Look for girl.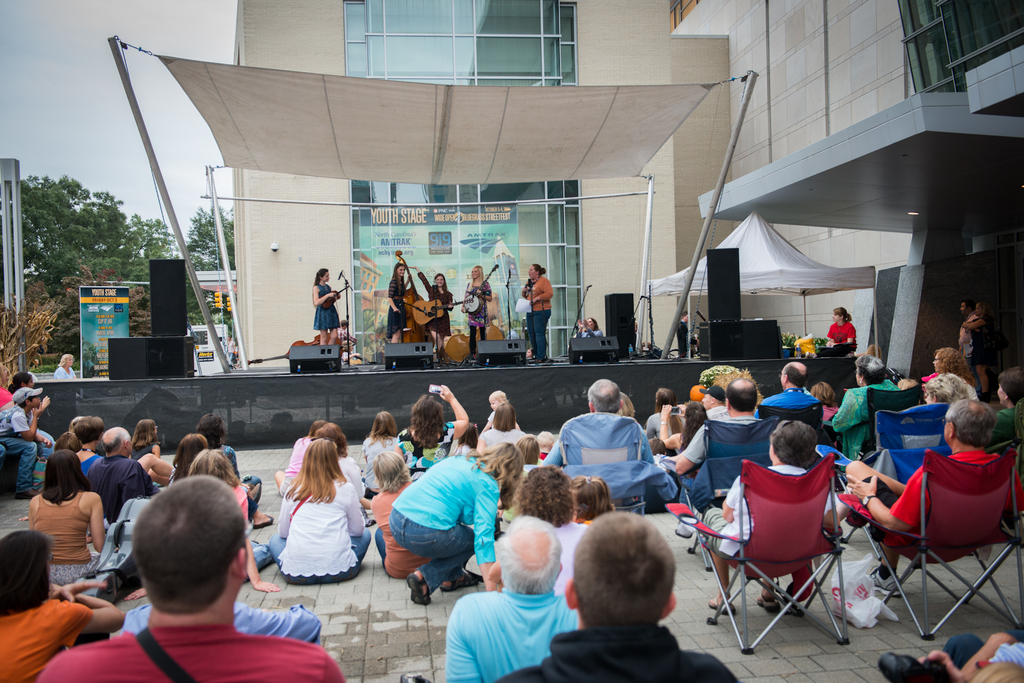
Found: bbox=(282, 436, 312, 474).
